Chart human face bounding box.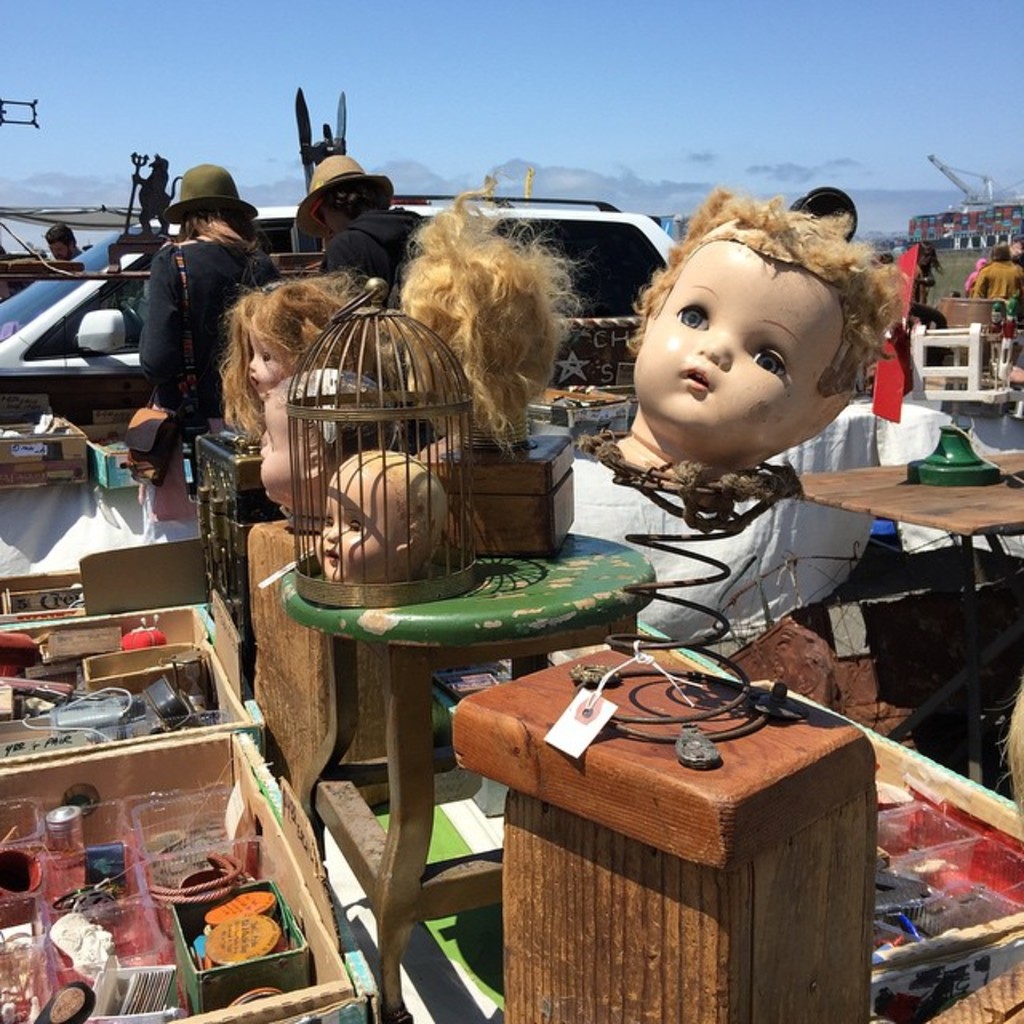
Charted: locate(243, 312, 290, 398).
